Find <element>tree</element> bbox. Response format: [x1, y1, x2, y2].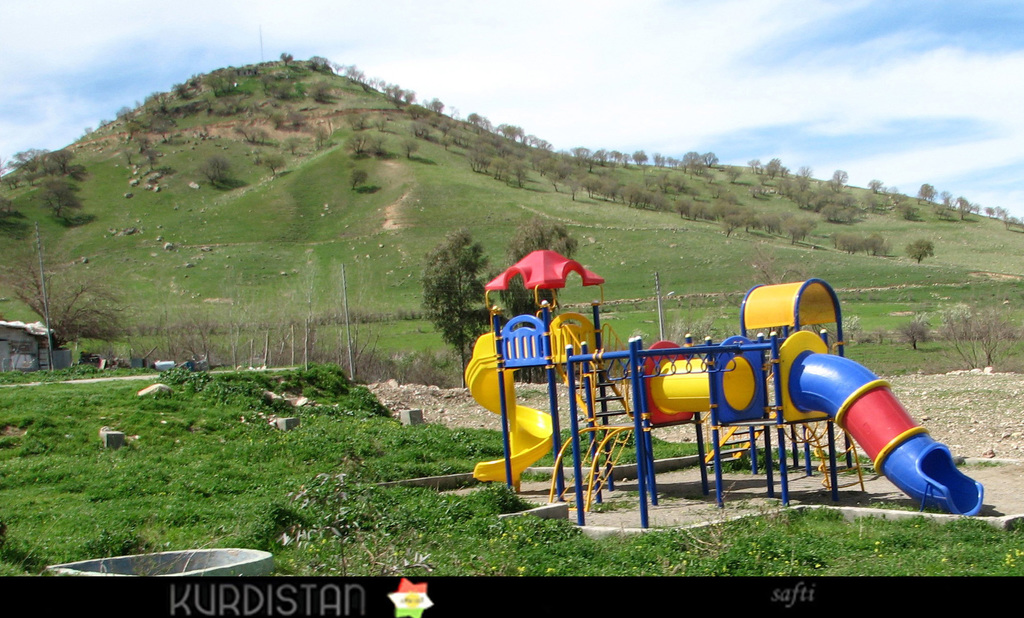
[28, 174, 76, 221].
